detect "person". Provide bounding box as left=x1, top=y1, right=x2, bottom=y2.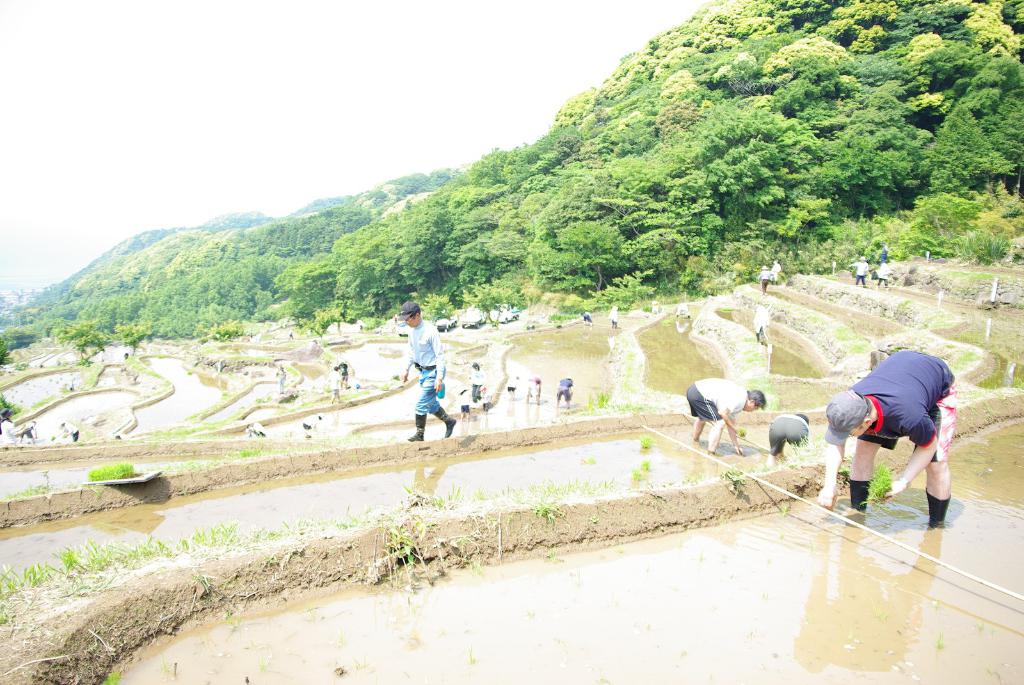
left=301, top=416, right=323, bottom=429.
